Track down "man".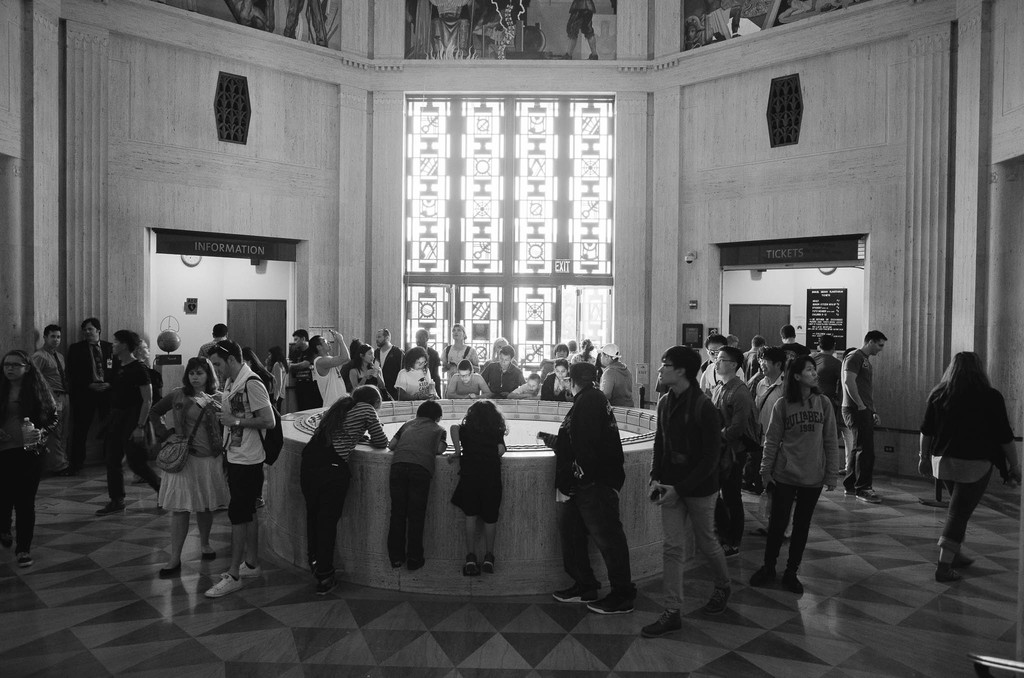
Tracked to [374,330,403,401].
